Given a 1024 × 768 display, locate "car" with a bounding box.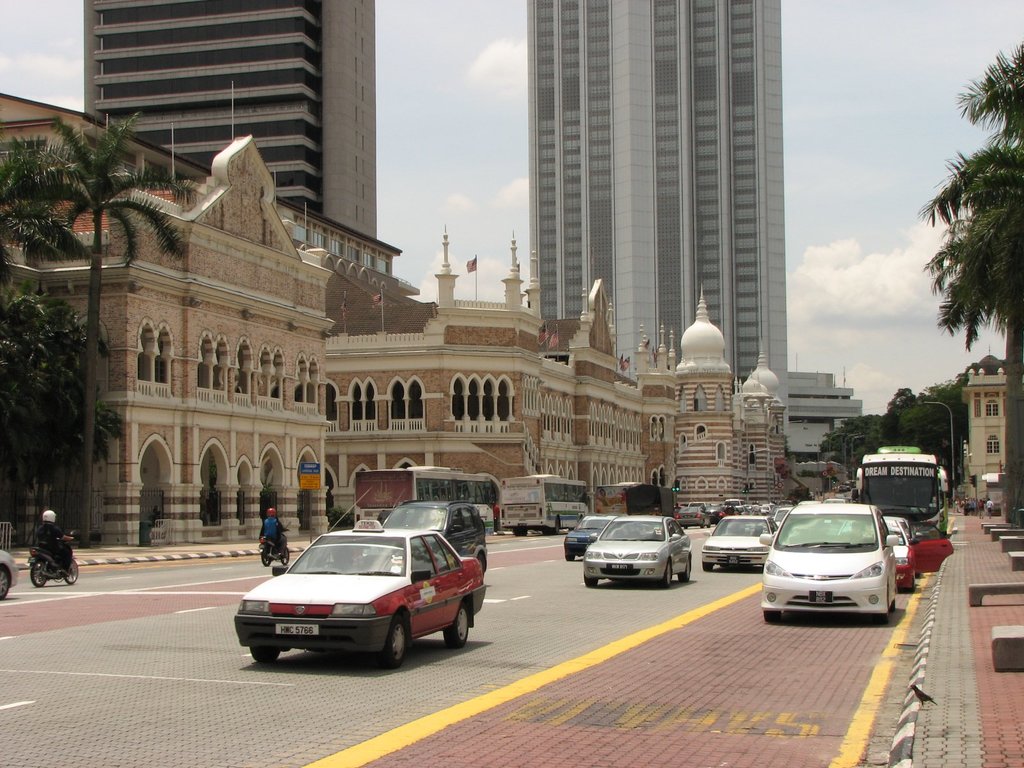
Located: bbox=[721, 498, 746, 508].
